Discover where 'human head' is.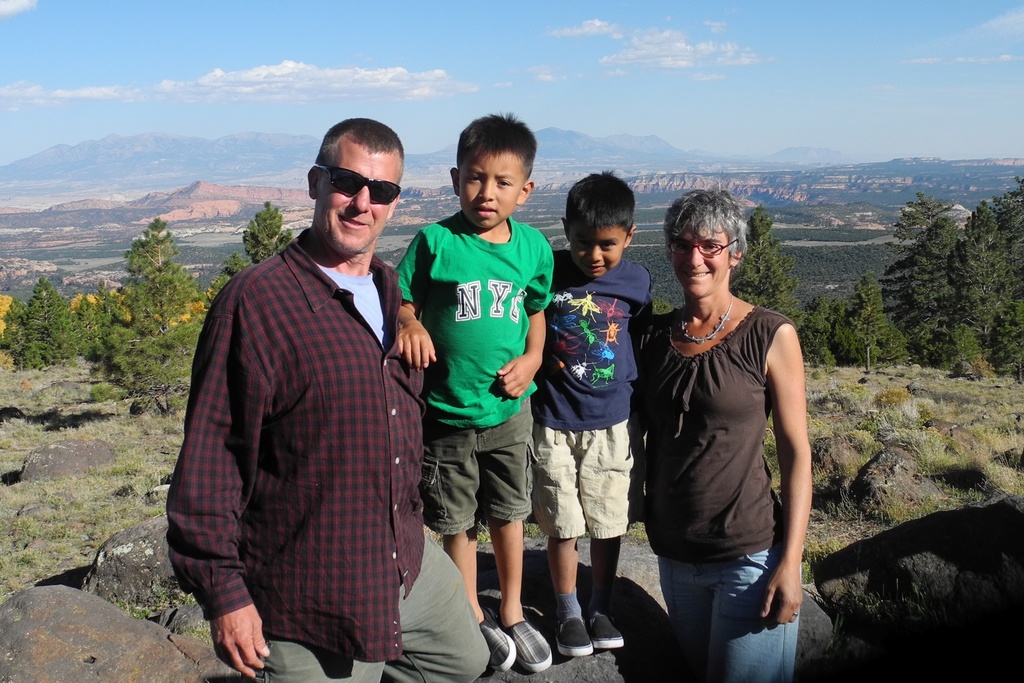
Discovered at (left=556, top=169, right=637, bottom=278).
